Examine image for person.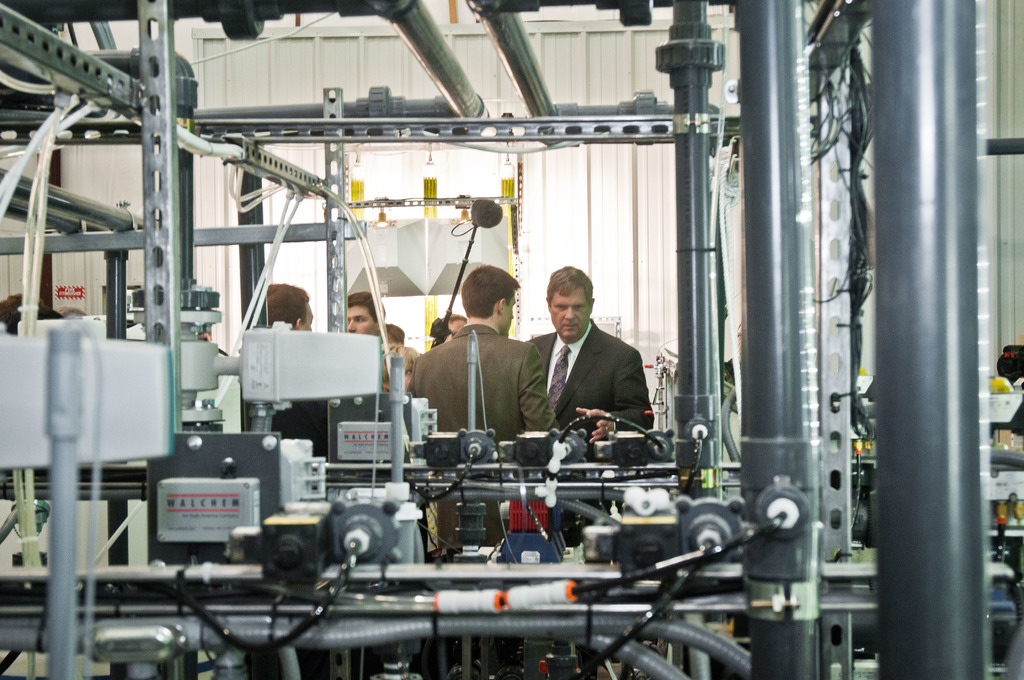
Examination result: {"left": 268, "top": 284, "right": 312, "bottom": 329}.
